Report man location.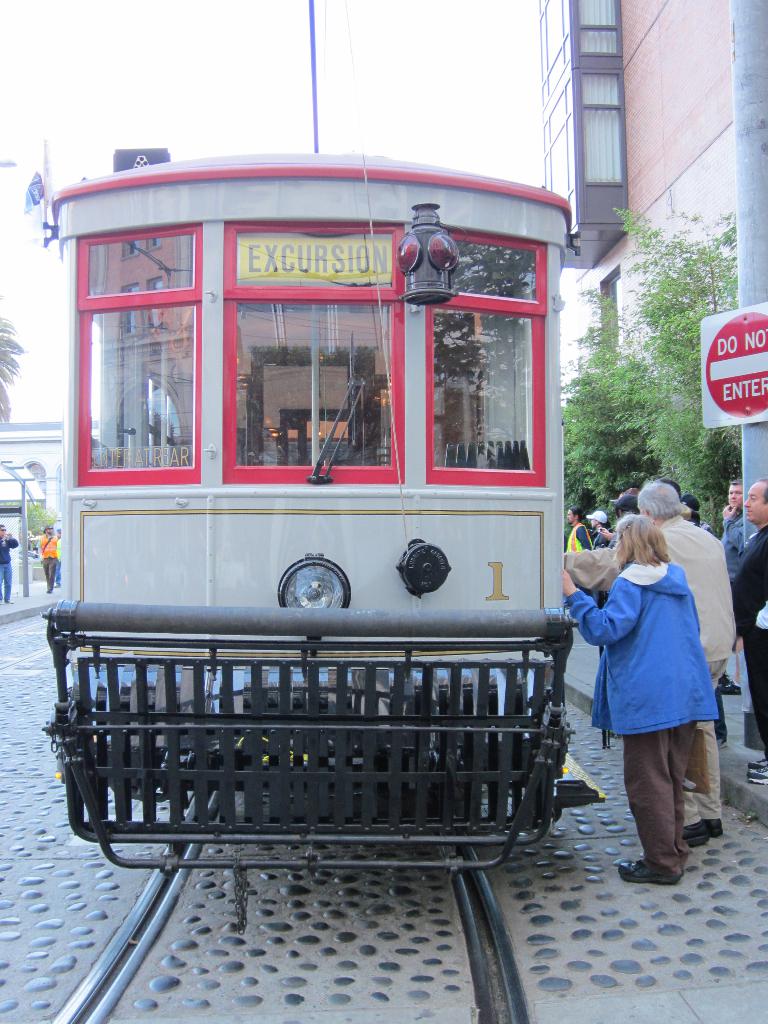
Report: crop(735, 478, 767, 758).
